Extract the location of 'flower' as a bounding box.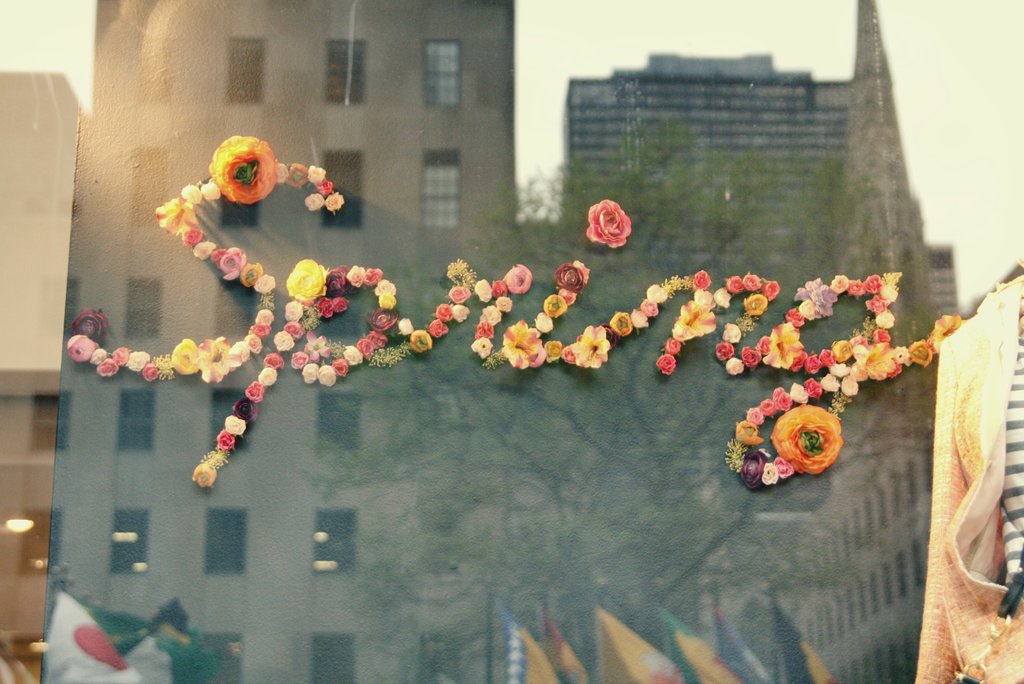
rect(111, 347, 129, 369).
